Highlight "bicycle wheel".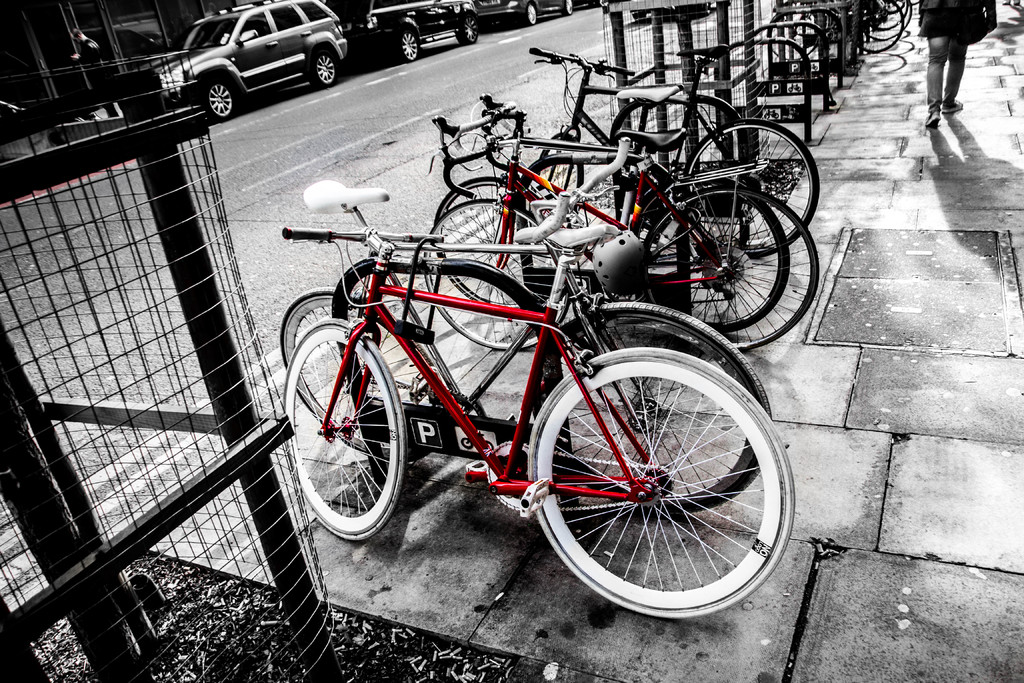
Highlighted region: (534, 301, 772, 516).
